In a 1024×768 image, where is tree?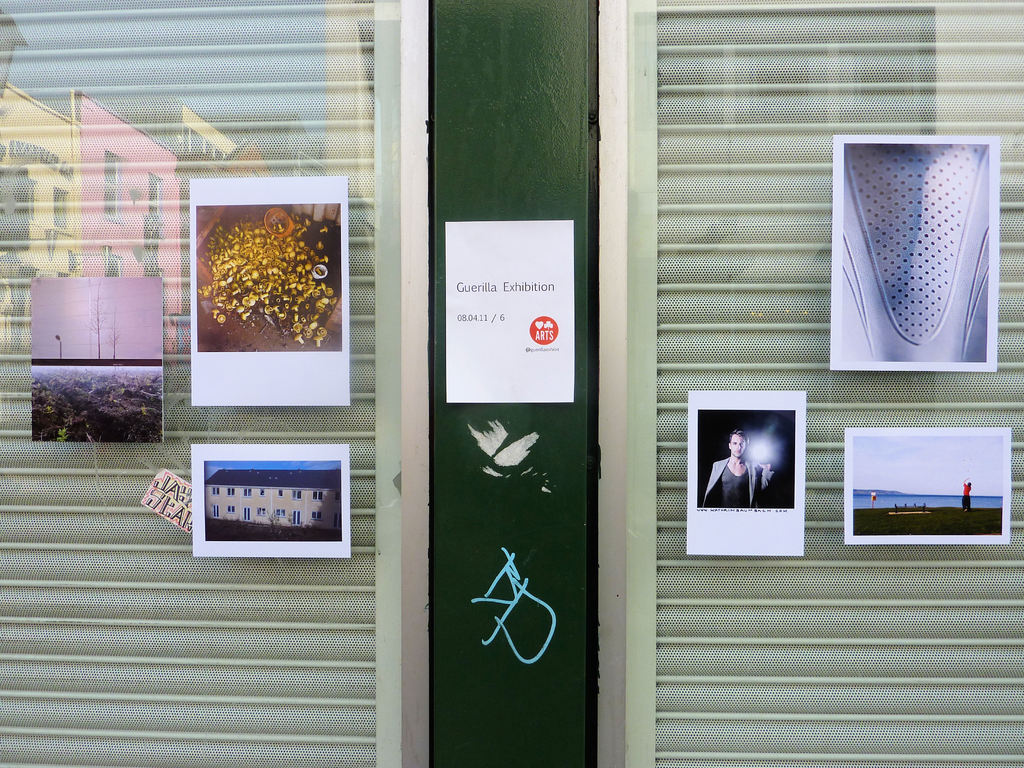
{"left": 80, "top": 278, "right": 112, "bottom": 358}.
